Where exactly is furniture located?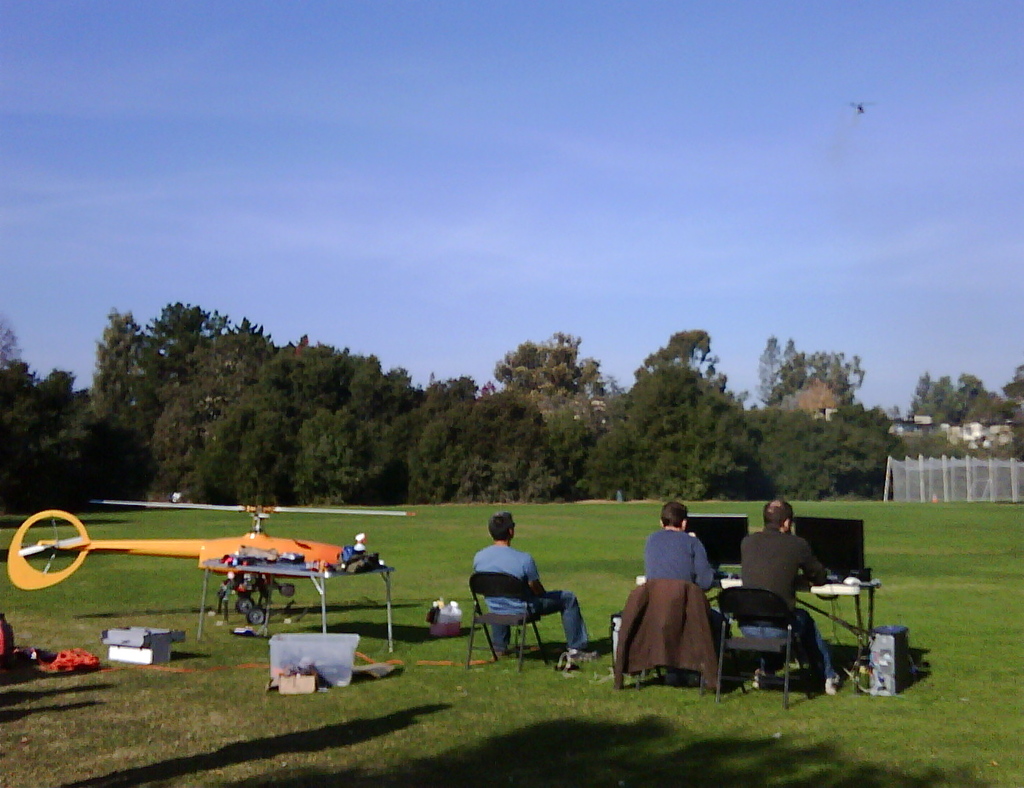
Its bounding box is bbox=[610, 579, 720, 696].
